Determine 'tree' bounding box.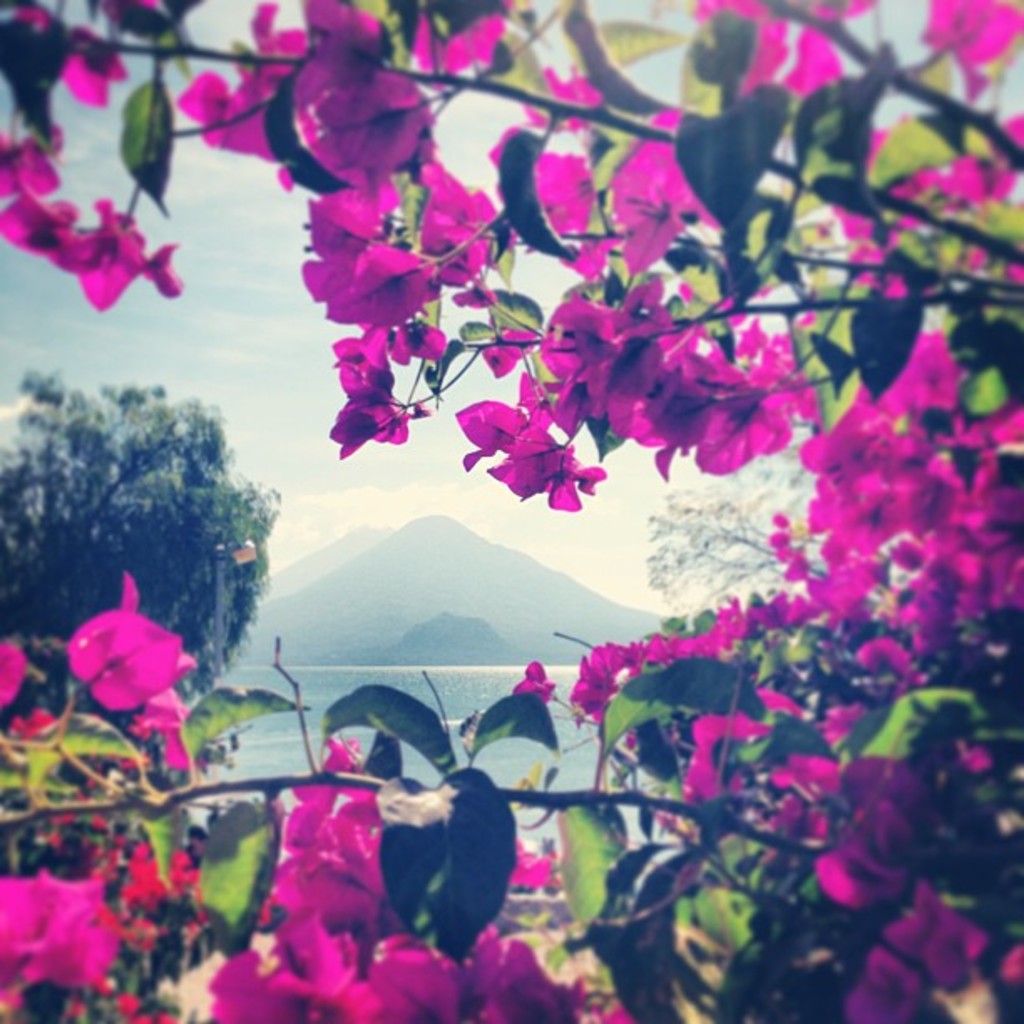
Determined: l=0, t=0, r=1023, b=1023.
